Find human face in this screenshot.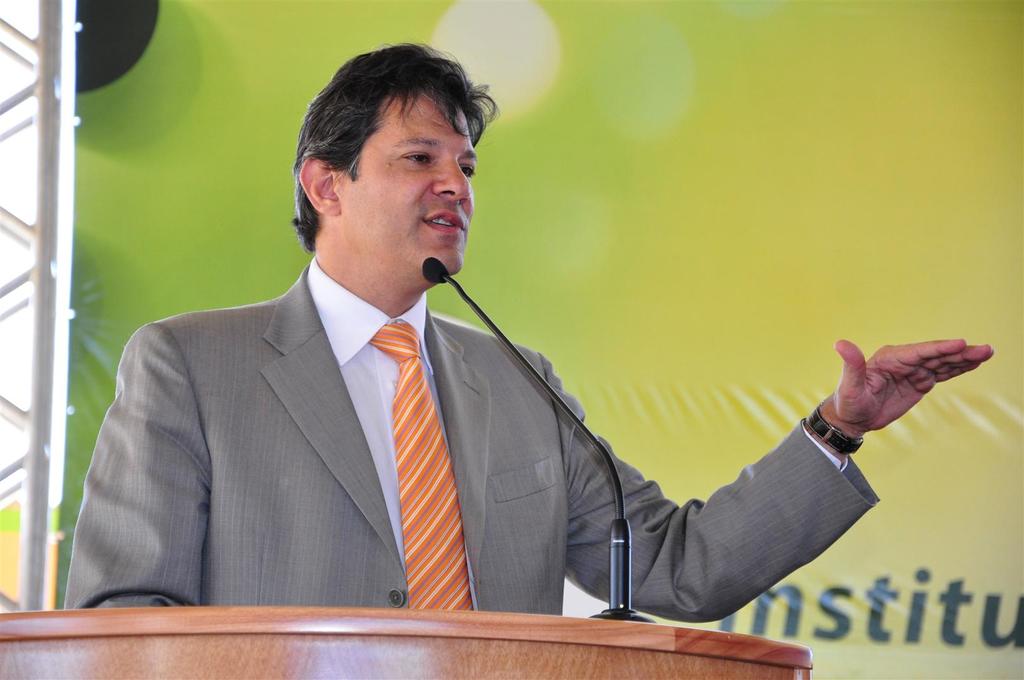
The bounding box for human face is box=[339, 92, 477, 275].
